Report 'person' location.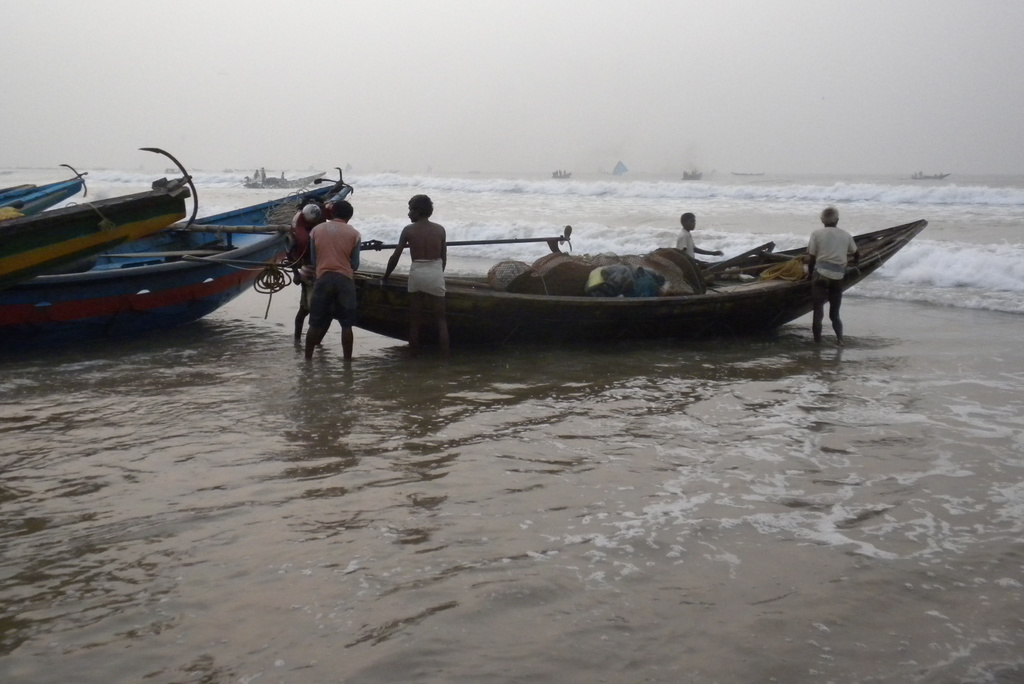
Report: crop(804, 203, 860, 348).
